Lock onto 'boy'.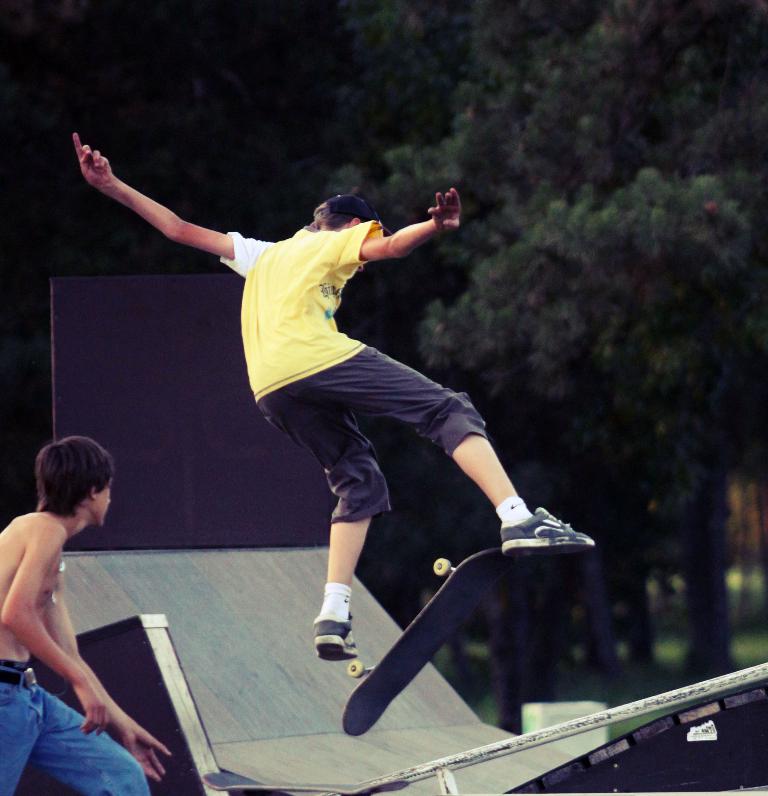
Locked: [90,122,590,700].
